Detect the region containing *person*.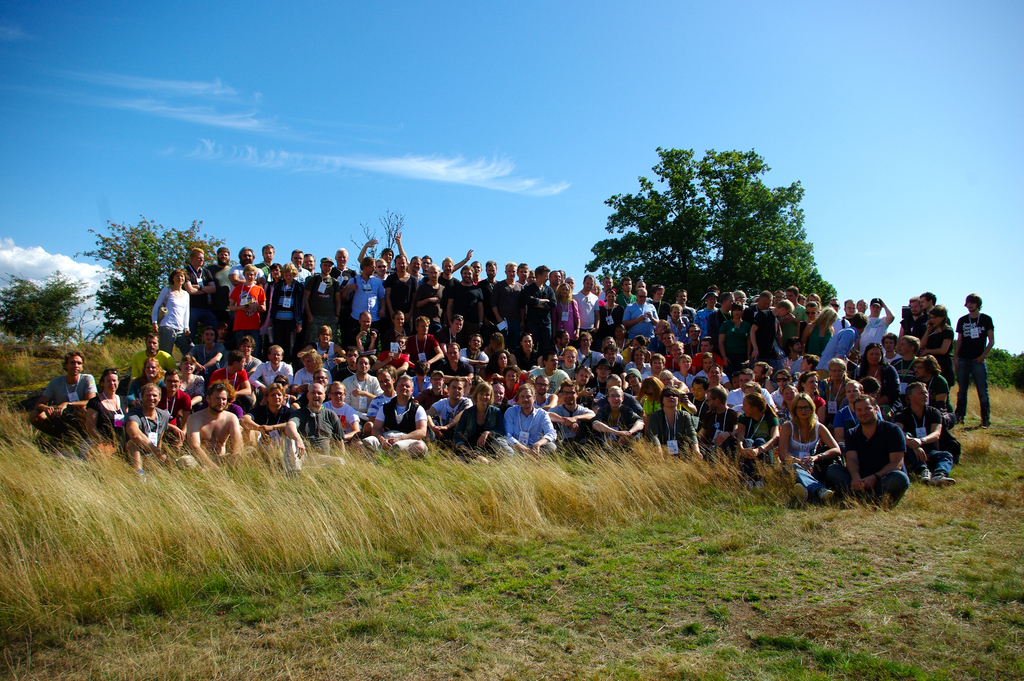
bbox=(950, 291, 997, 434).
